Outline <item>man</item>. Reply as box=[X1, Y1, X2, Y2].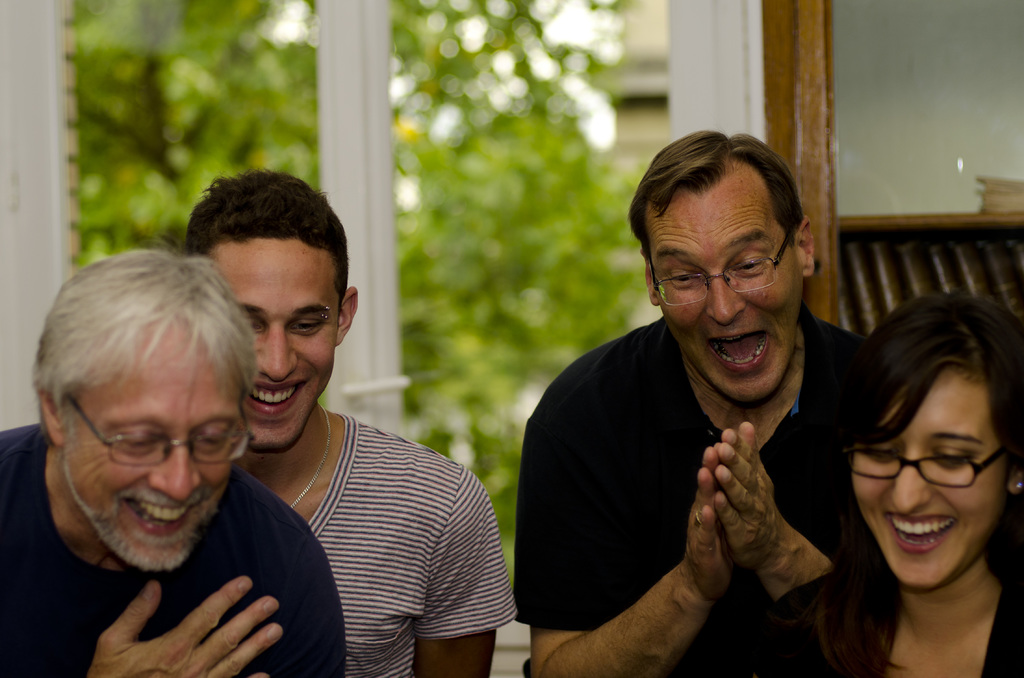
box=[502, 130, 904, 677].
